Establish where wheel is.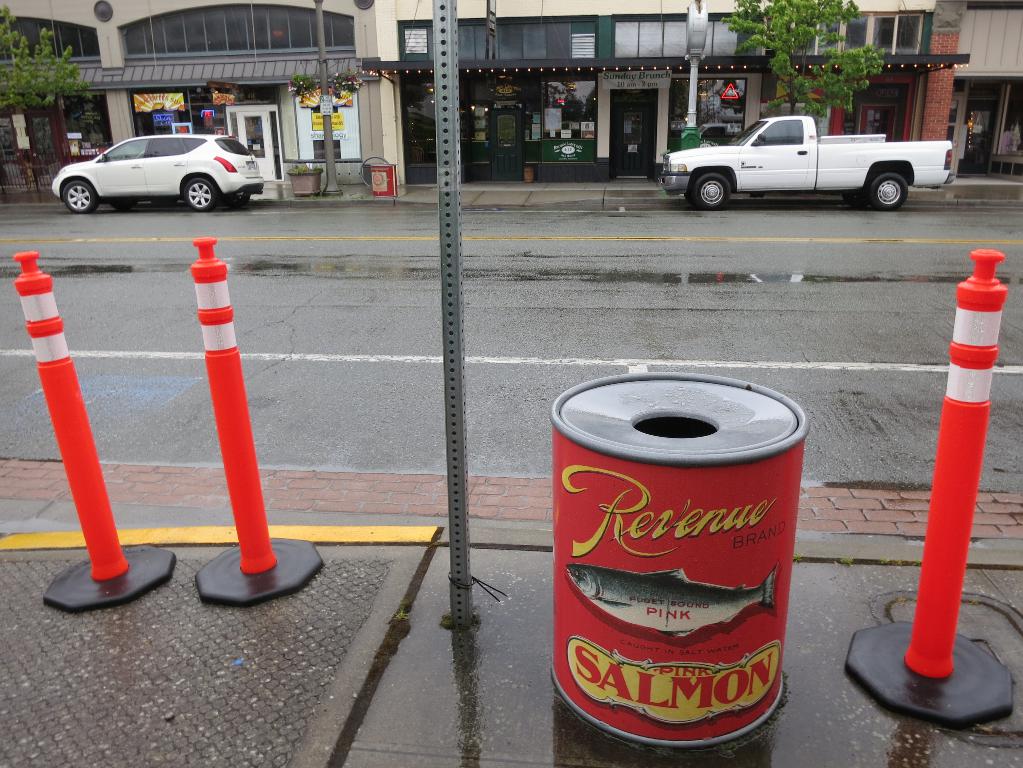
Established at 65:182:92:212.
